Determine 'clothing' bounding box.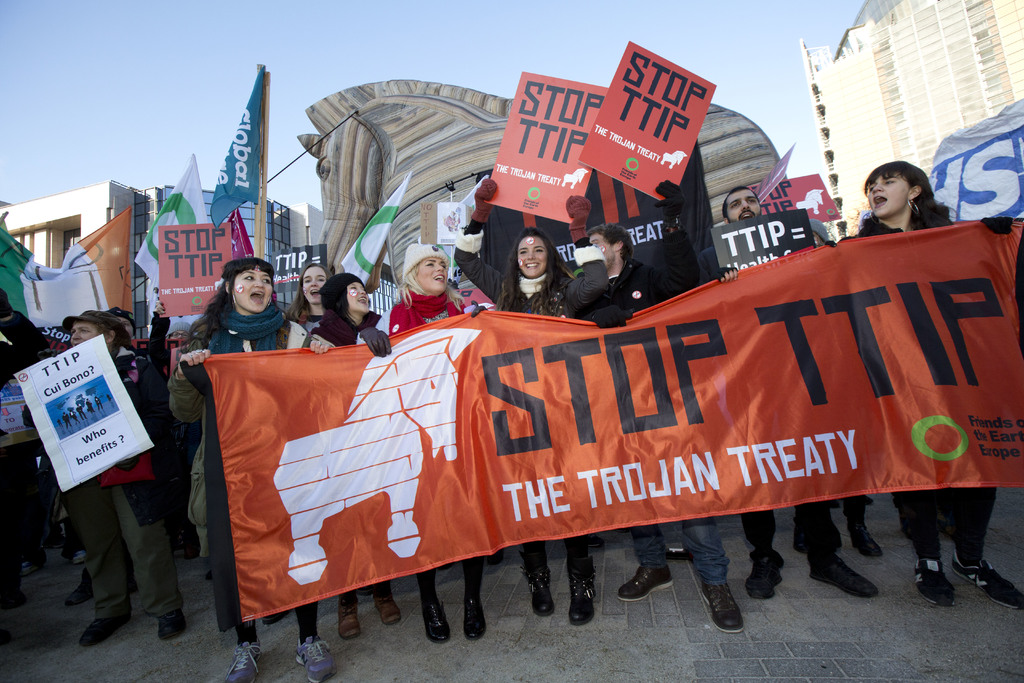
Determined: bbox=[40, 335, 184, 608].
